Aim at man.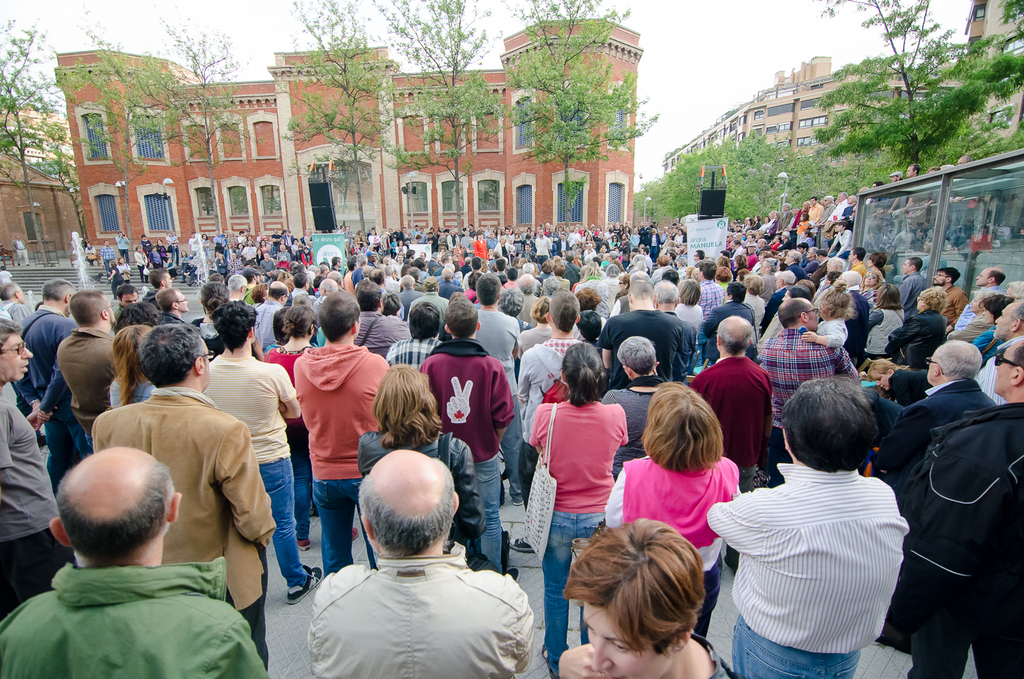
Aimed at <region>311, 448, 535, 678</region>.
